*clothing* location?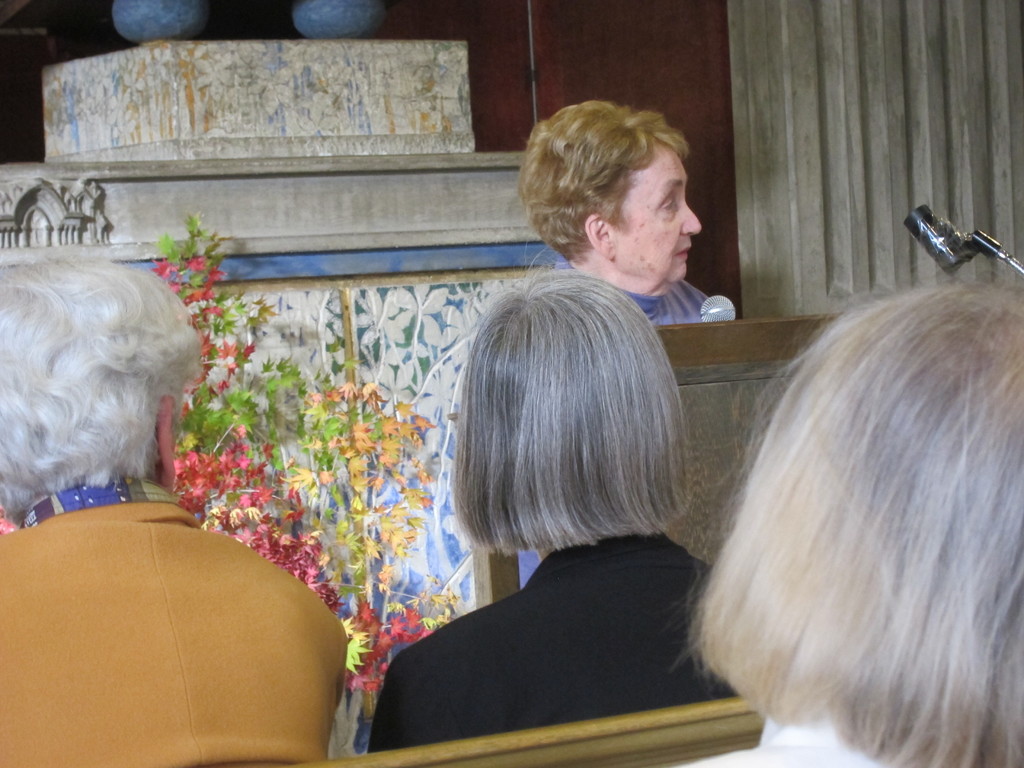
(x1=3, y1=363, x2=325, y2=739)
